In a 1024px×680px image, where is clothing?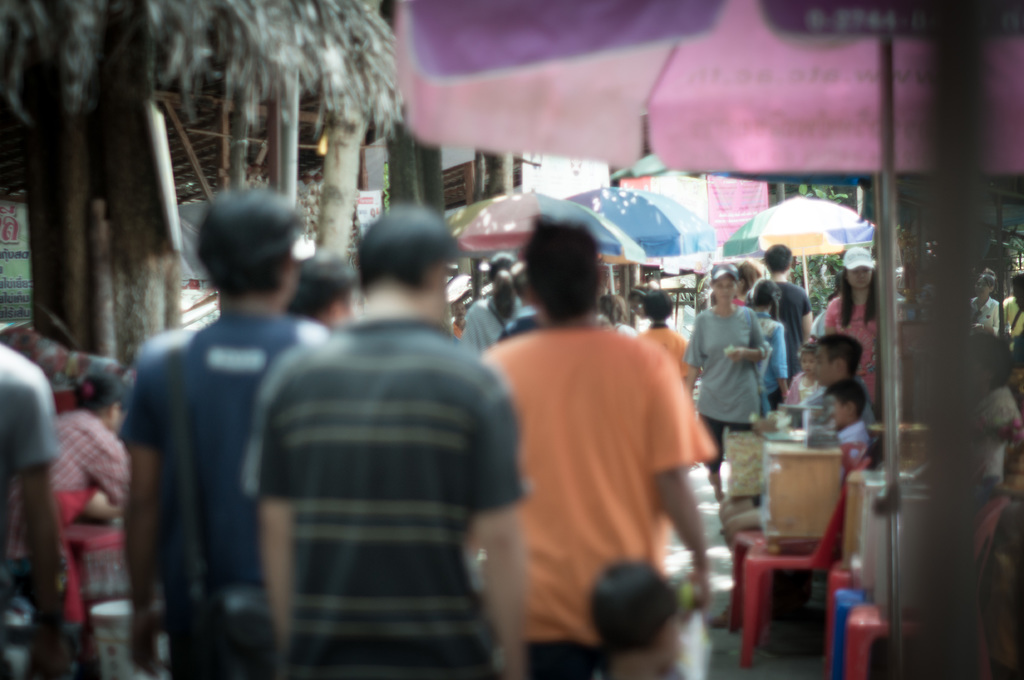
<box>102,311,353,679</box>.
